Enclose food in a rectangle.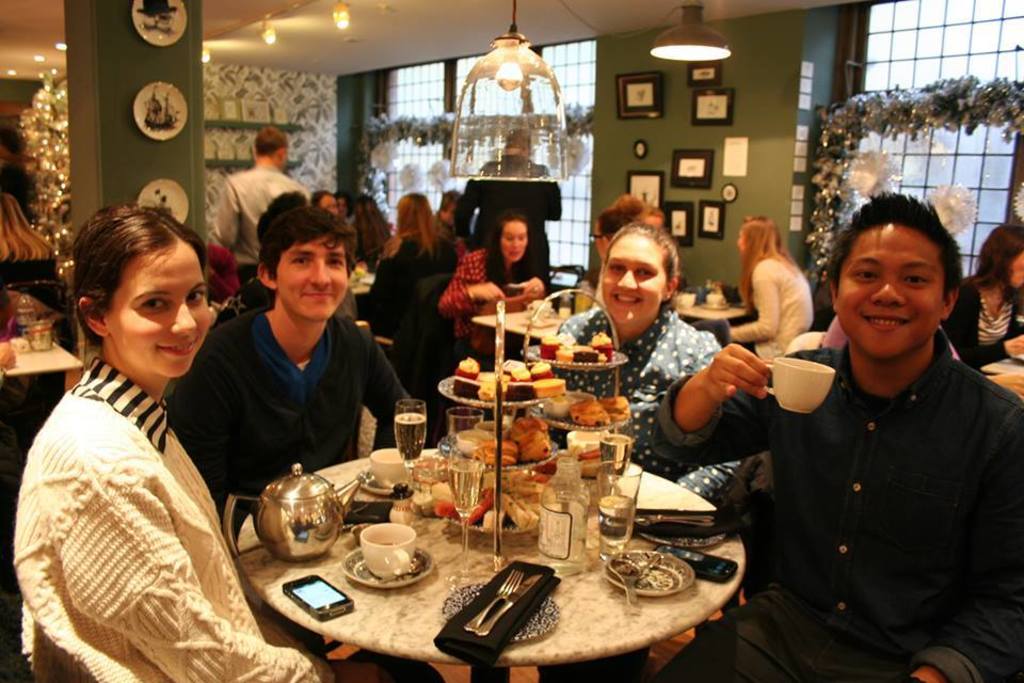
select_region(507, 417, 548, 441).
